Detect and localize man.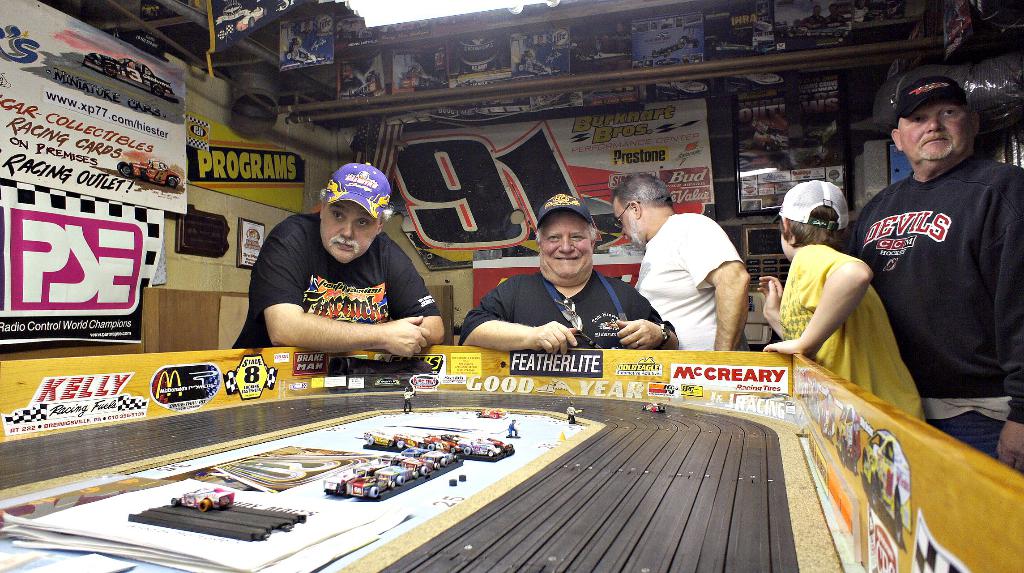
Localized at bbox(806, 4, 828, 26).
